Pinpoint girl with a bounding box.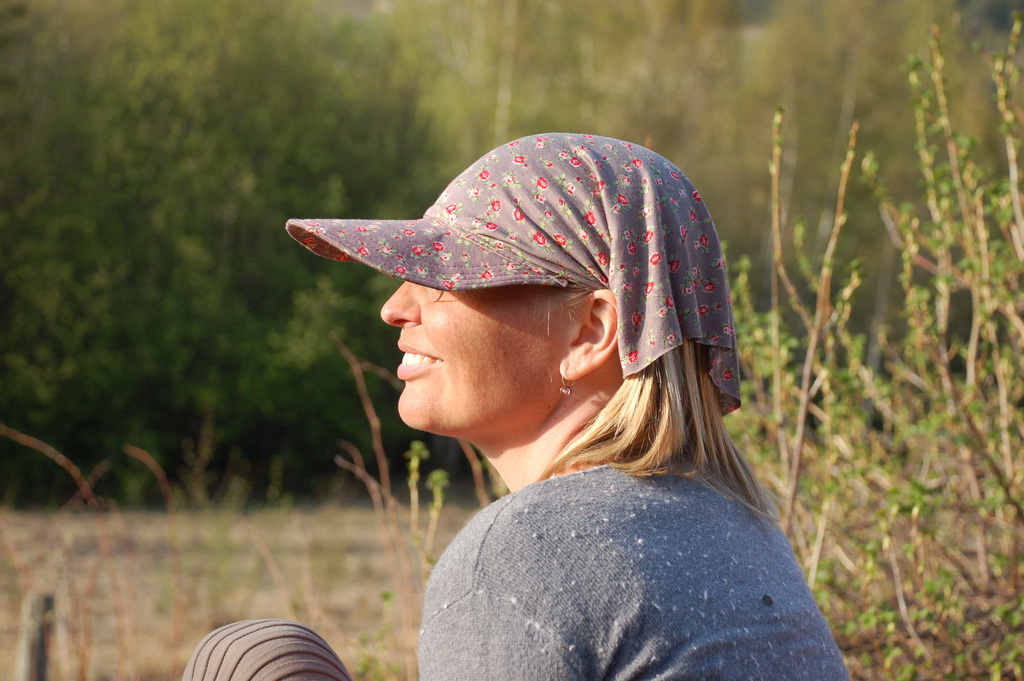
box(182, 133, 850, 680).
